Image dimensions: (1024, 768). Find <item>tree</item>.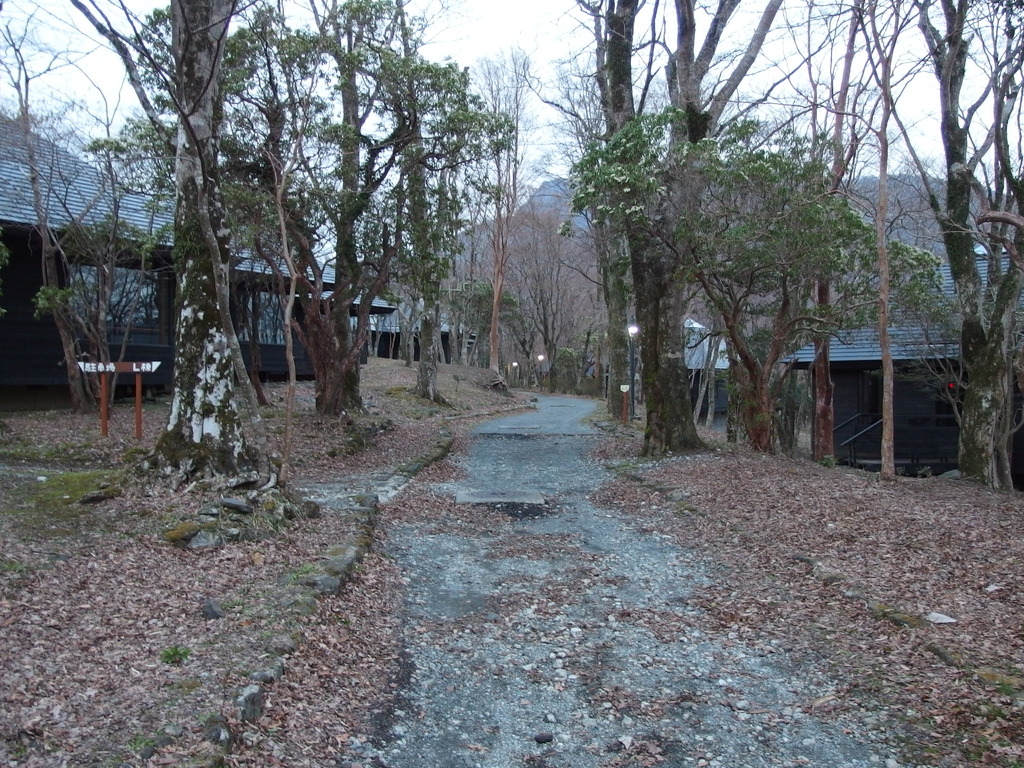
325 44 522 412.
